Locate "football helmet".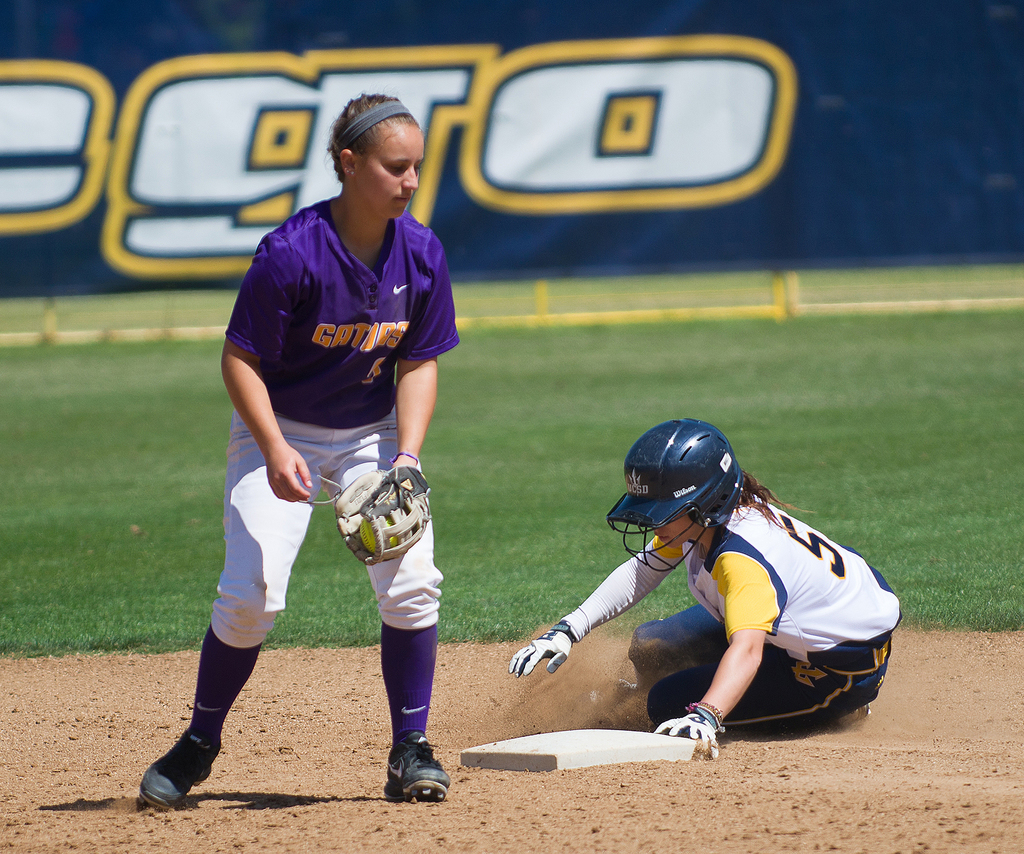
Bounding box: 603, 413, 750, 575.
